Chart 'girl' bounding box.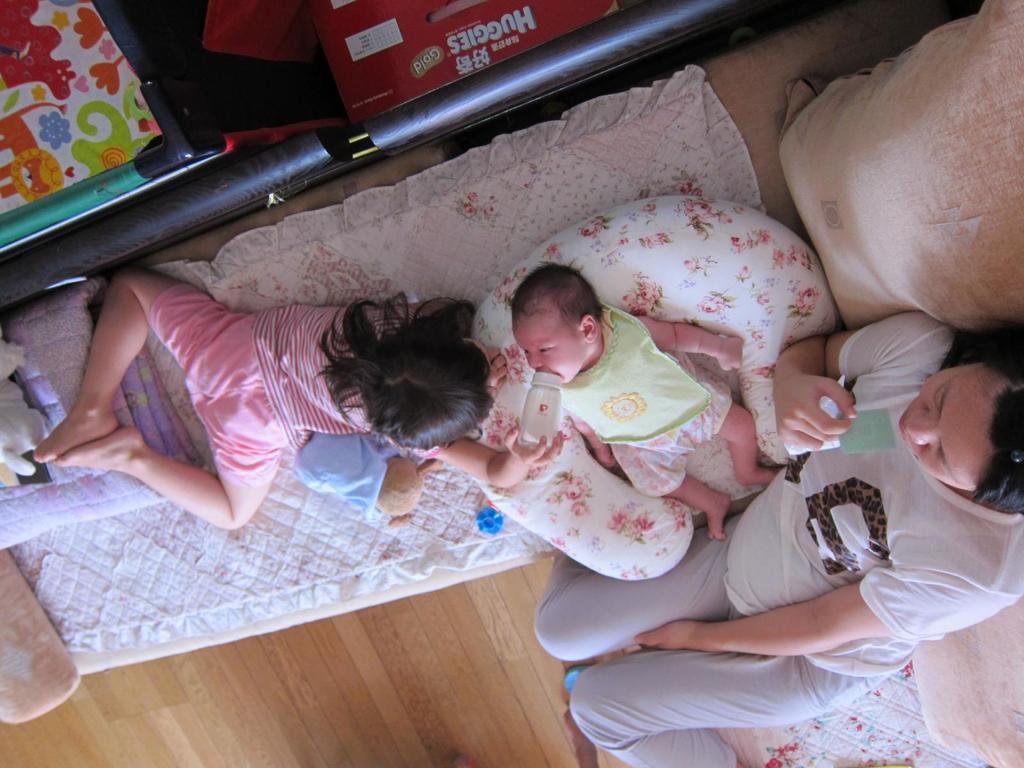
Charted: <region>33, 270, 565, 531</region>.
